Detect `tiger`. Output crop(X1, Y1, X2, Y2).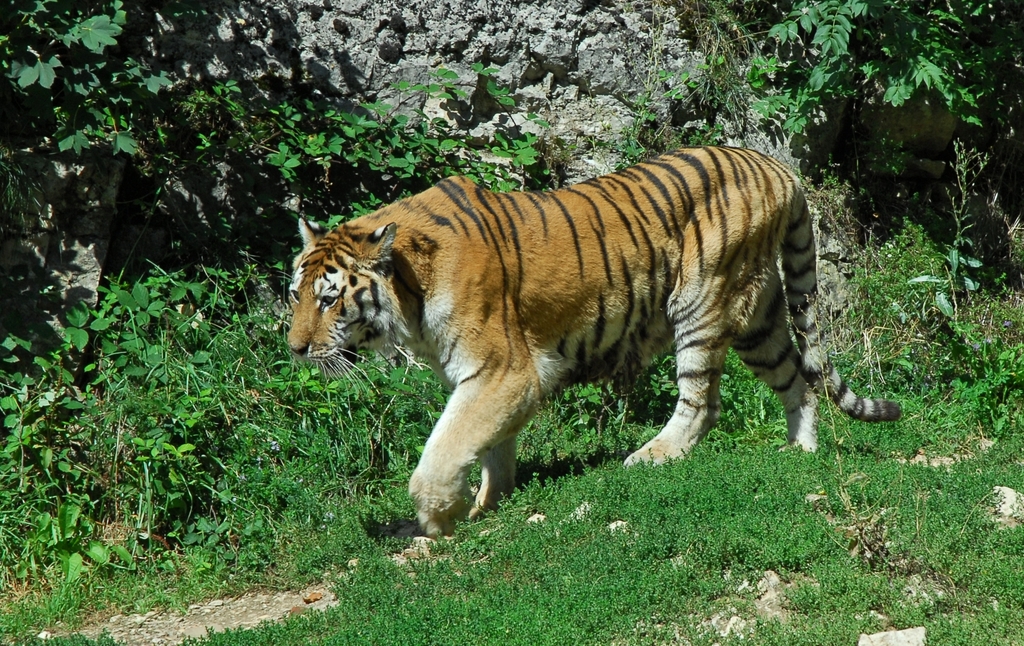
crop(284, 141, 902, 538).
